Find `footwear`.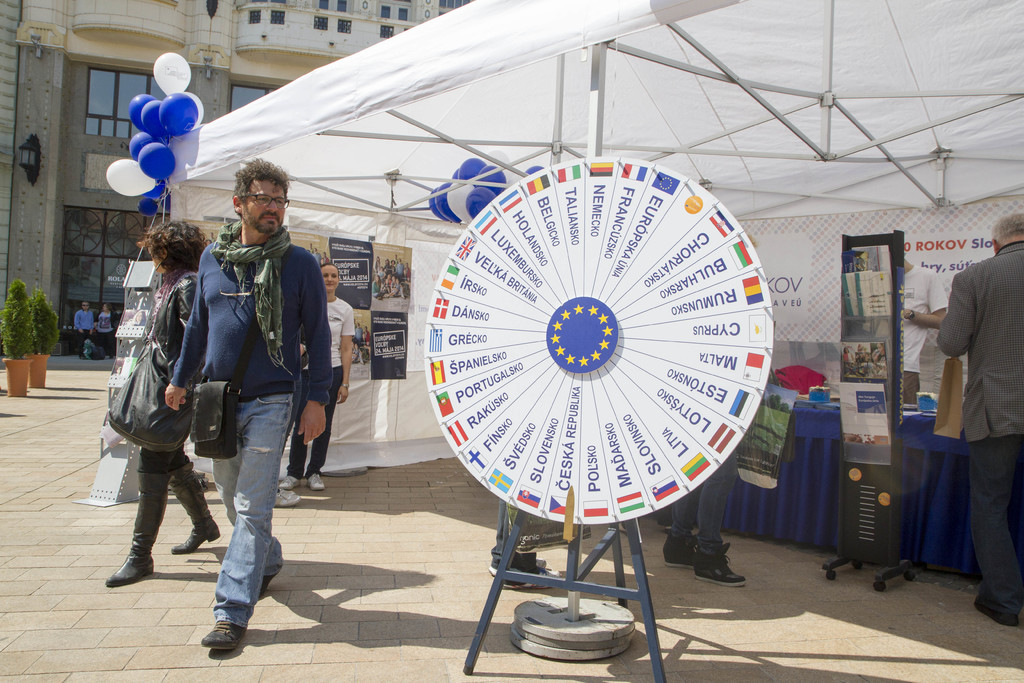
164, 461, 221, 555.
